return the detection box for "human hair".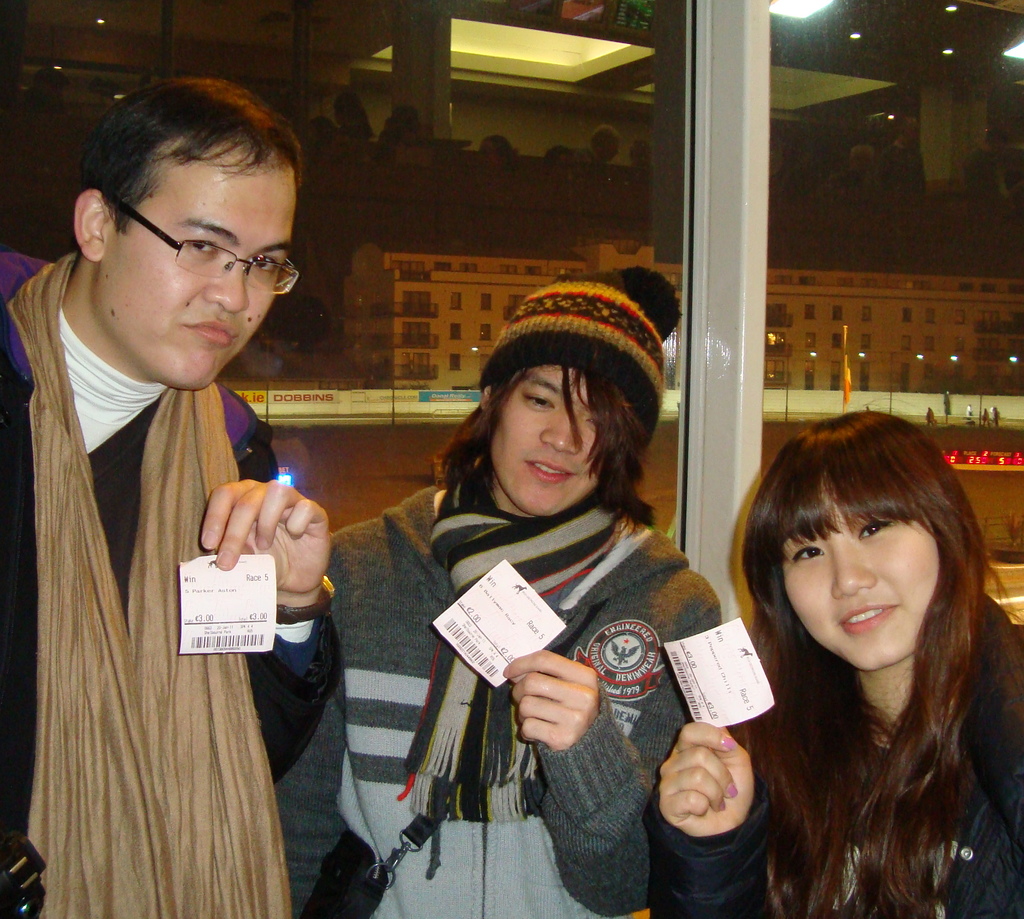
<box>730,432,996,836</box>.
